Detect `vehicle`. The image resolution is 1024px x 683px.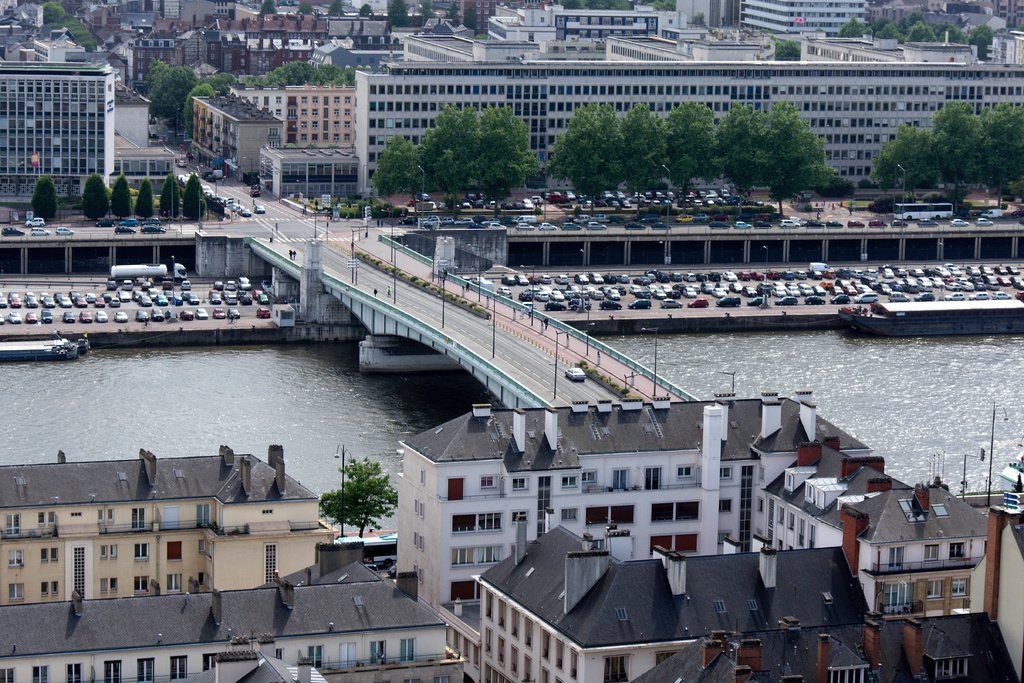
Rect(256, 308, 271, 318).
